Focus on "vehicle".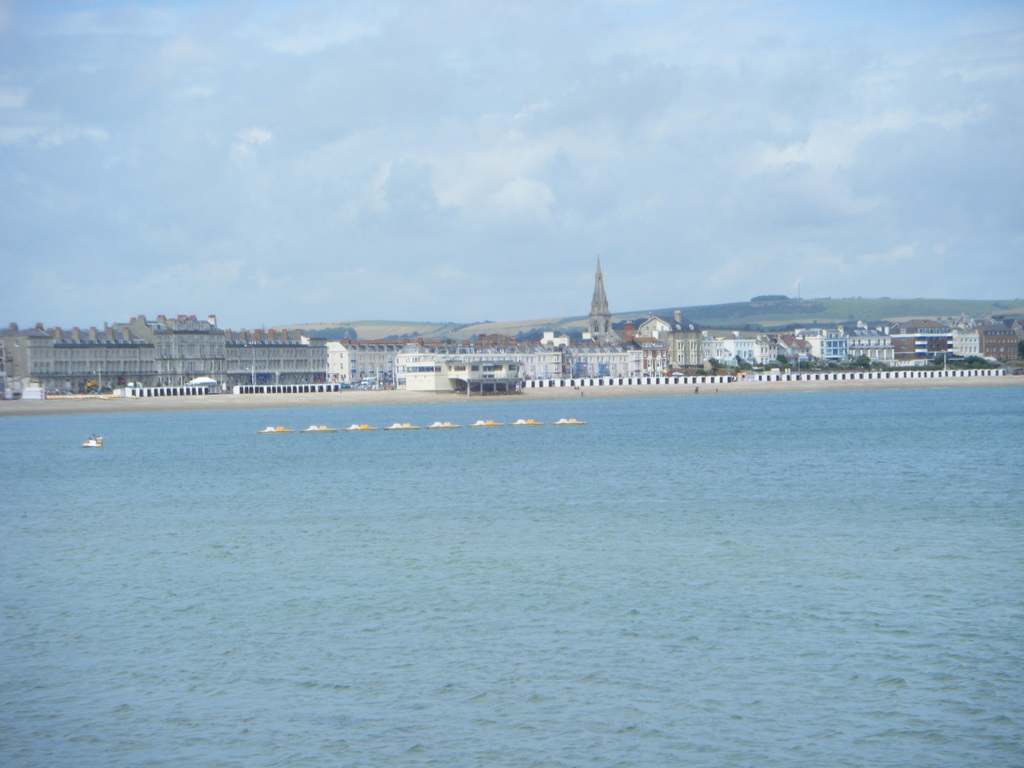
Focused at locate(341, 422, 380, 433).
